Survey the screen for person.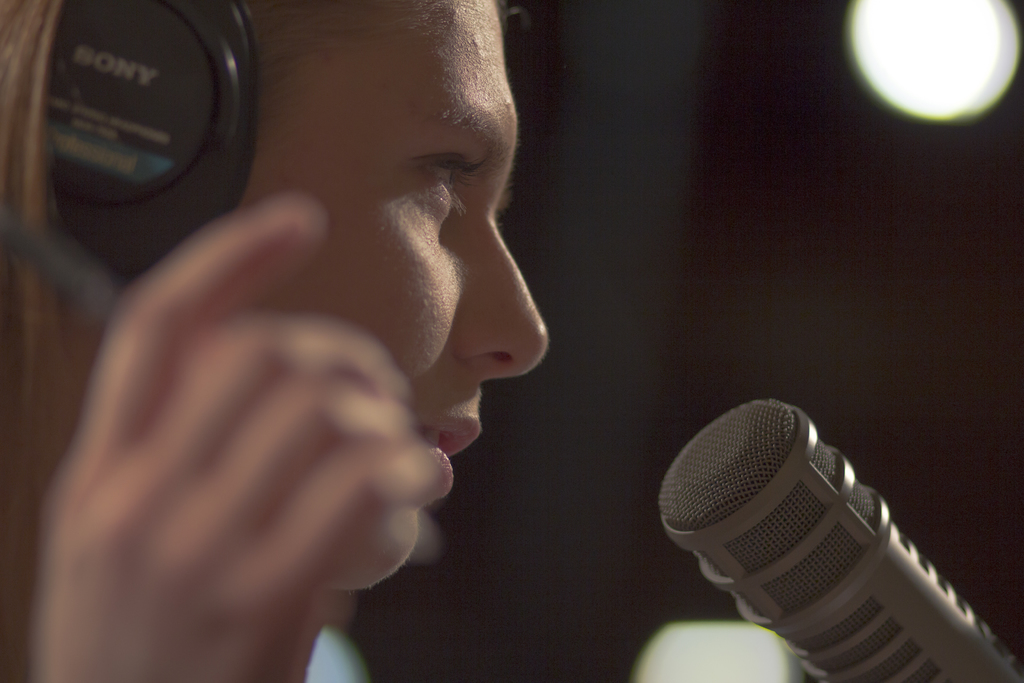
Survey found: (left=10, top=0, right=638, bottom=682).
